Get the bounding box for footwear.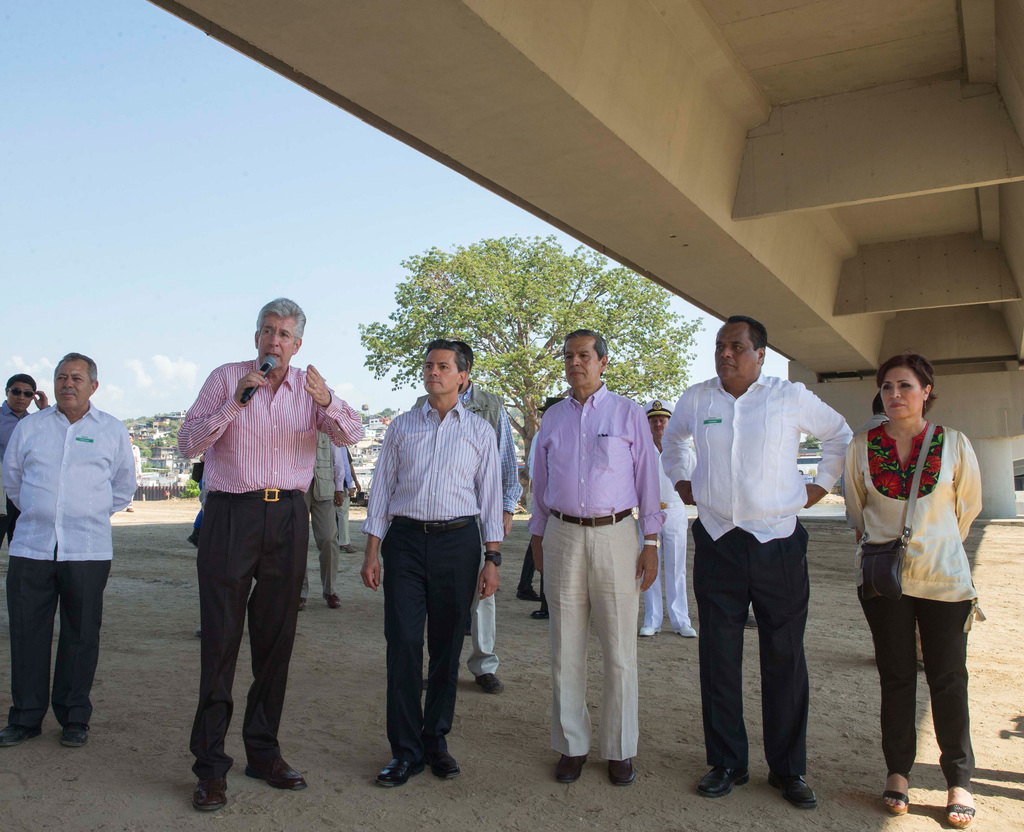
(637,624,663,636).
